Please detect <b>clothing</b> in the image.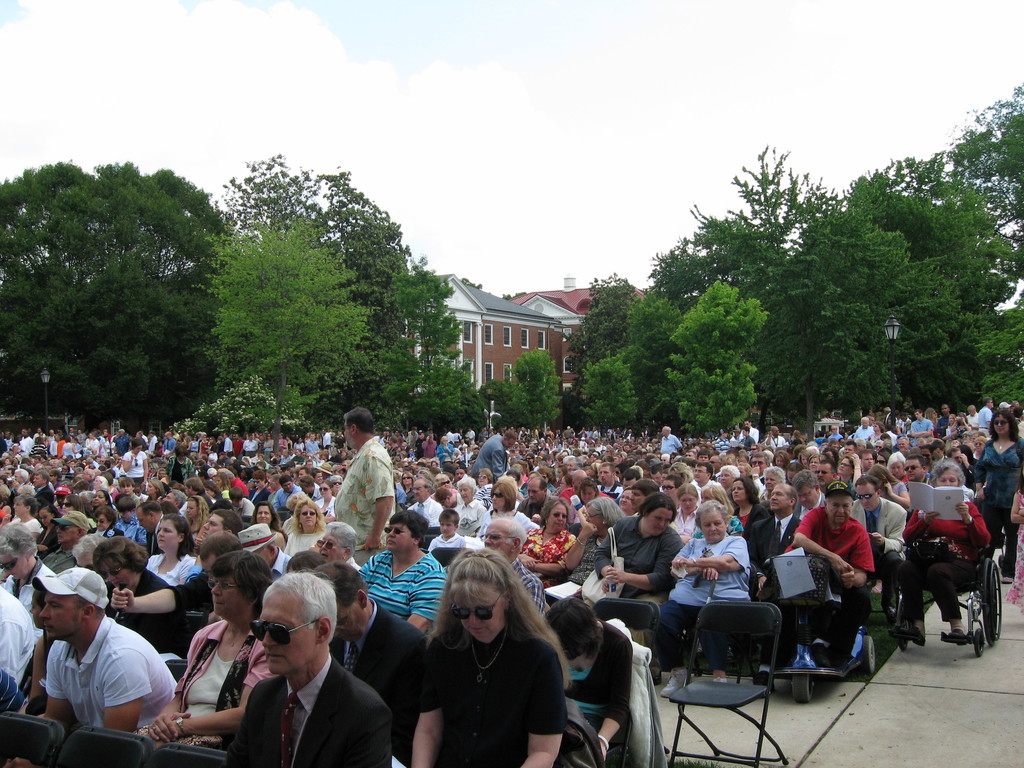
(323, 424, 388, 549).
